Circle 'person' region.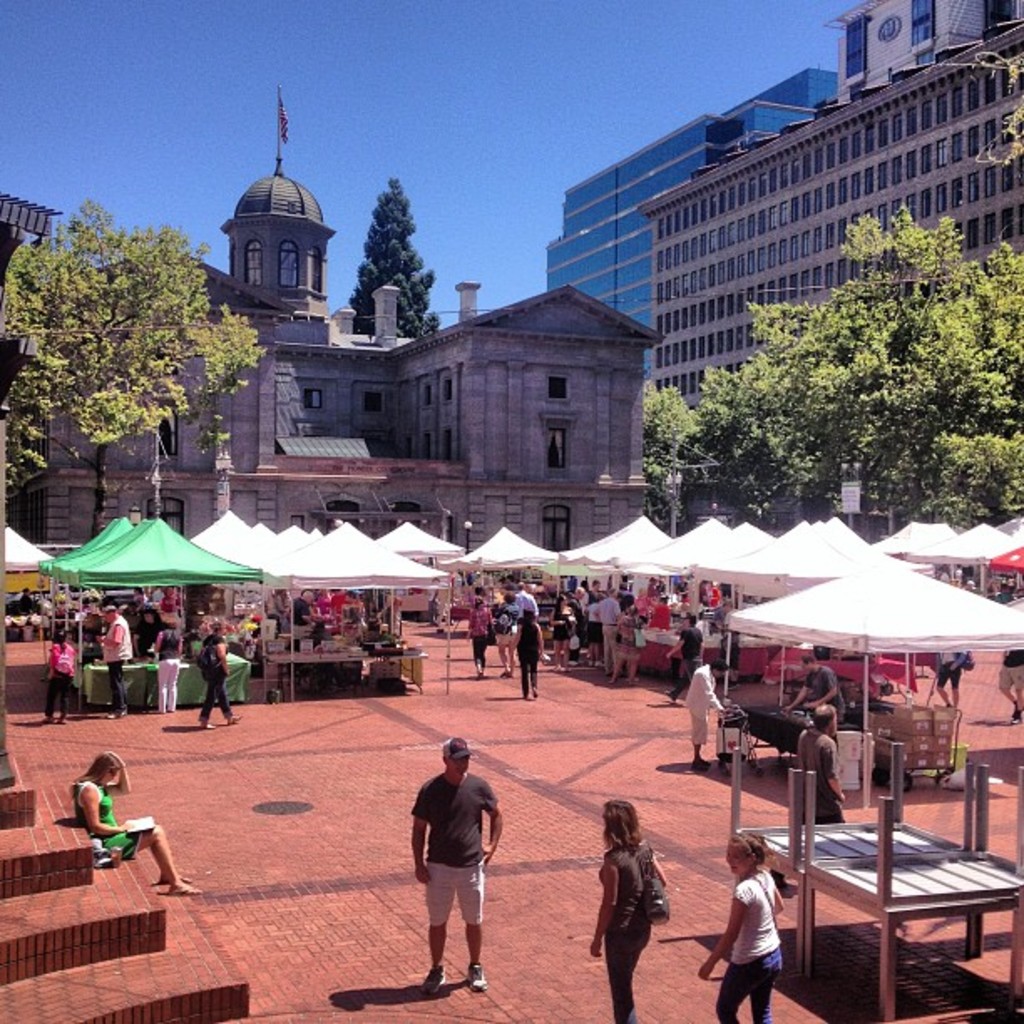
Region: 549:591:581:668.
